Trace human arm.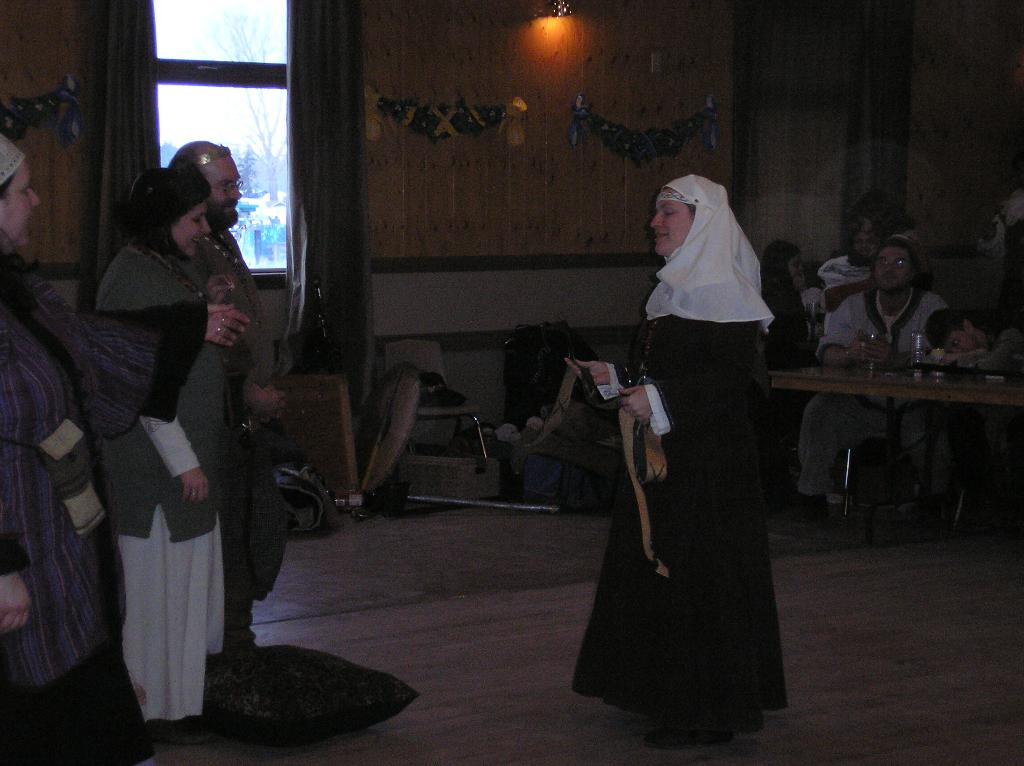
Traced to left=20, top=273, right=251, bottom=351.
